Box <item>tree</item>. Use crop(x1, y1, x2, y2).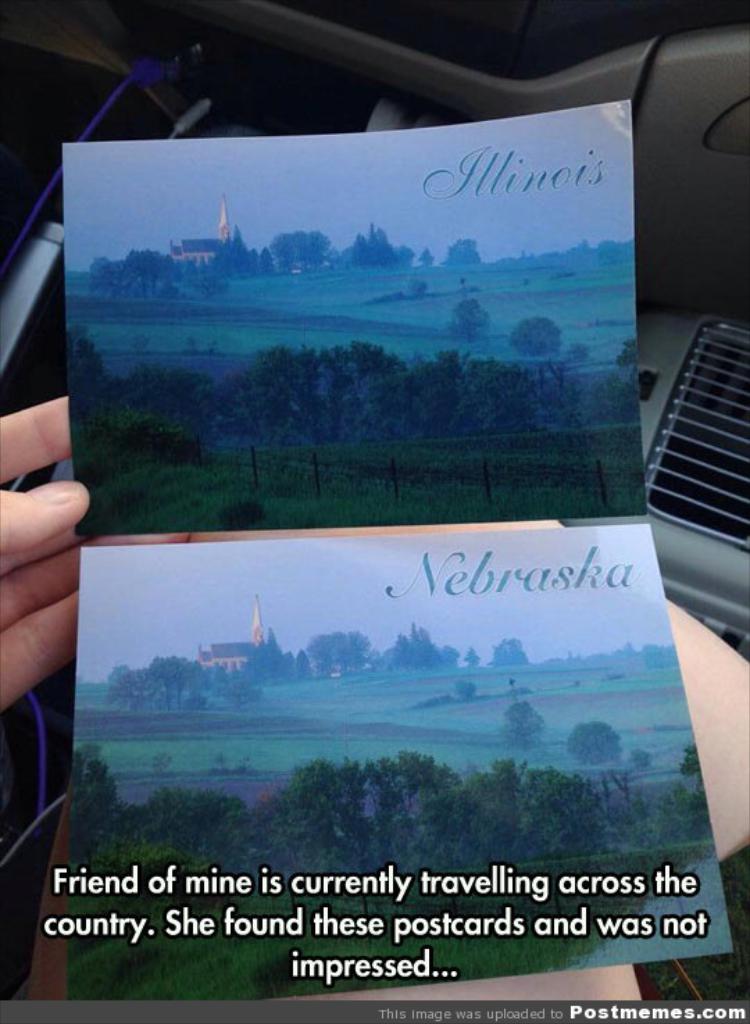
crop(231, 622, 311, 686).
